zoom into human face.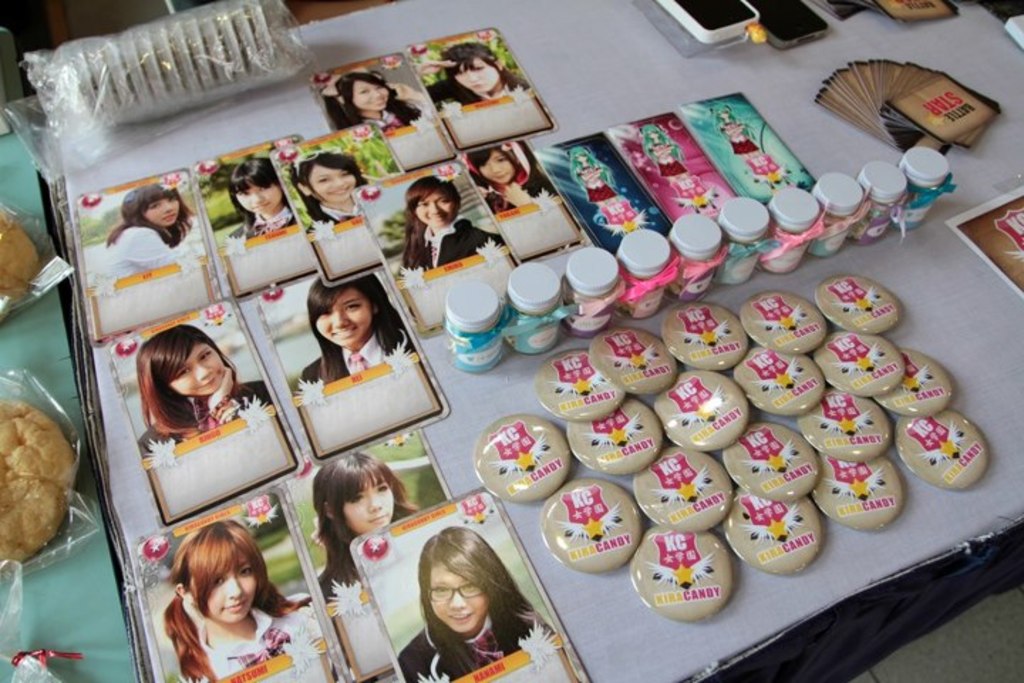
Zoom target: {"left": 350, "top": 78, "right": 400, "bottom": 117}.
